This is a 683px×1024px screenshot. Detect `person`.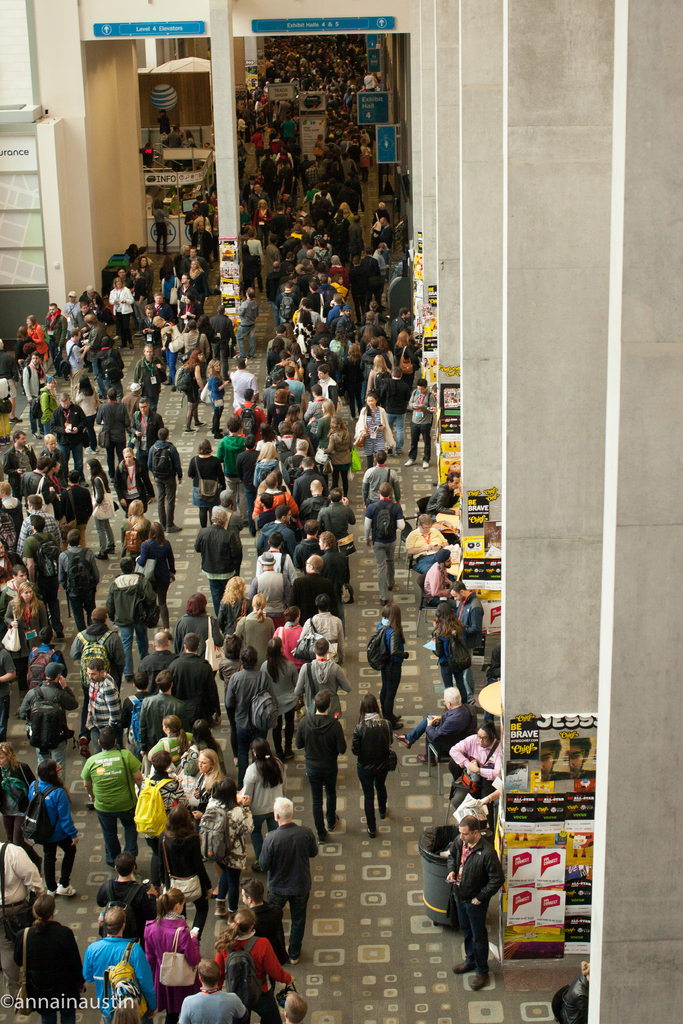
Rect(253, 787, 321, 965).
